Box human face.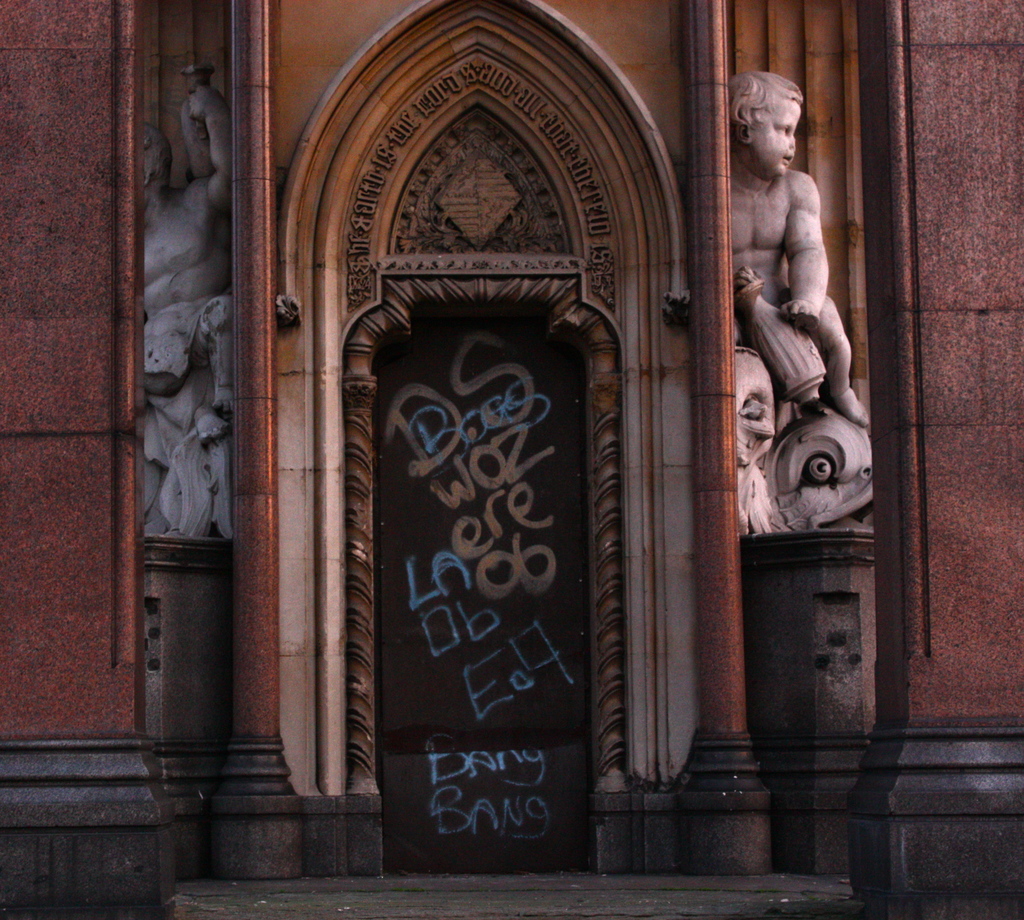
bbox=[748, 91, 797, 179].
